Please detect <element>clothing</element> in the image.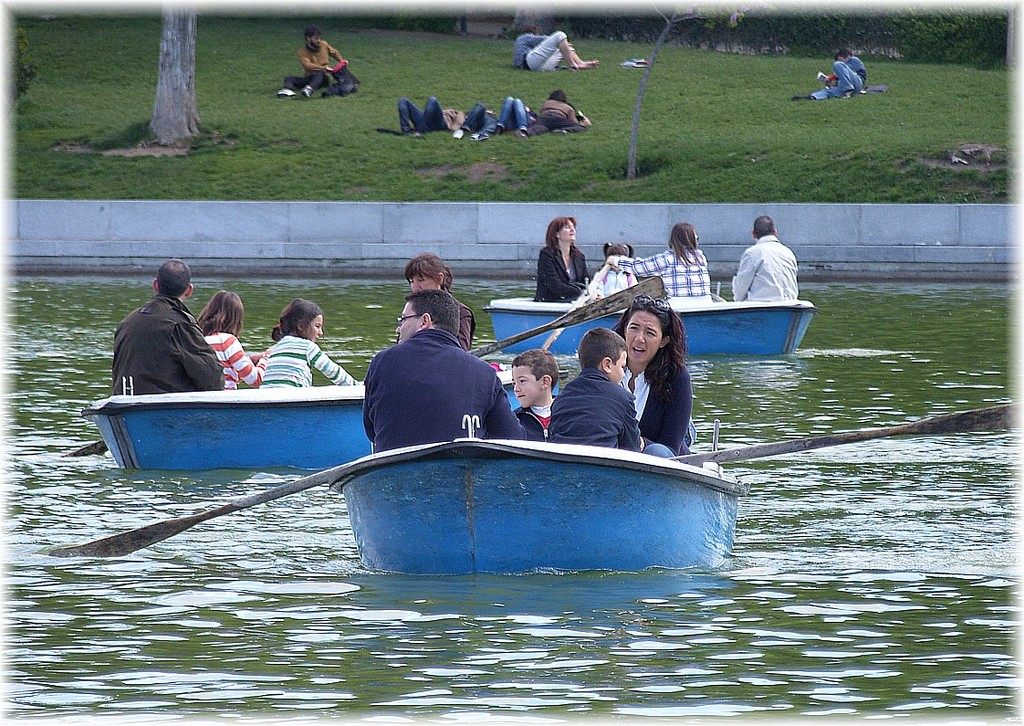
(x1=513, y1=27, x2=539, y2=79).
